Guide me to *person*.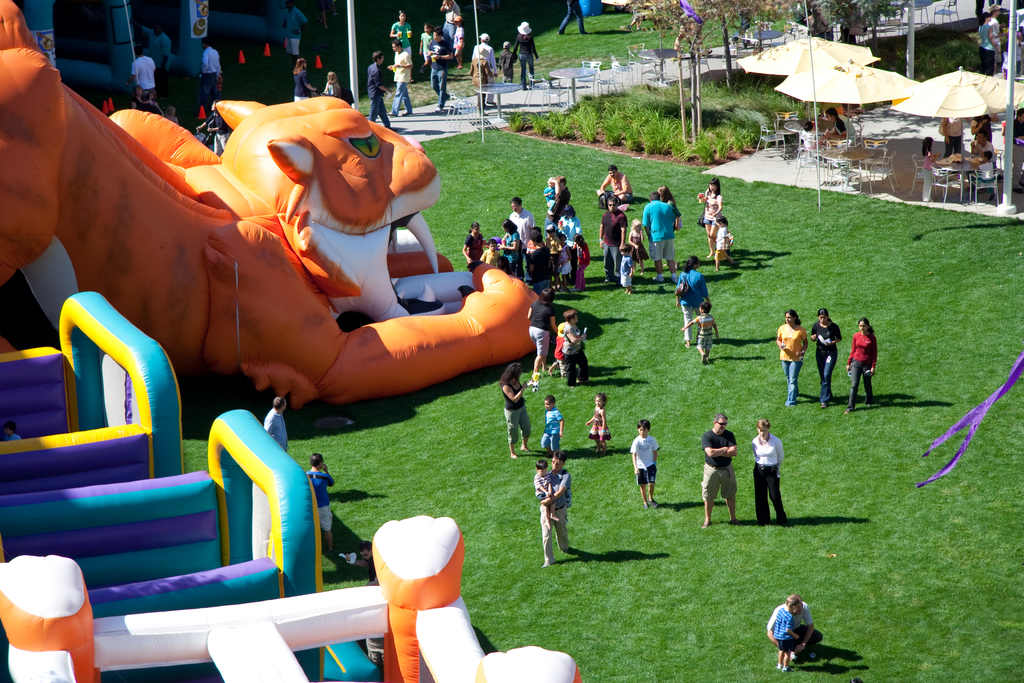
Guidance: BBox(766, 588, 821, 666).
